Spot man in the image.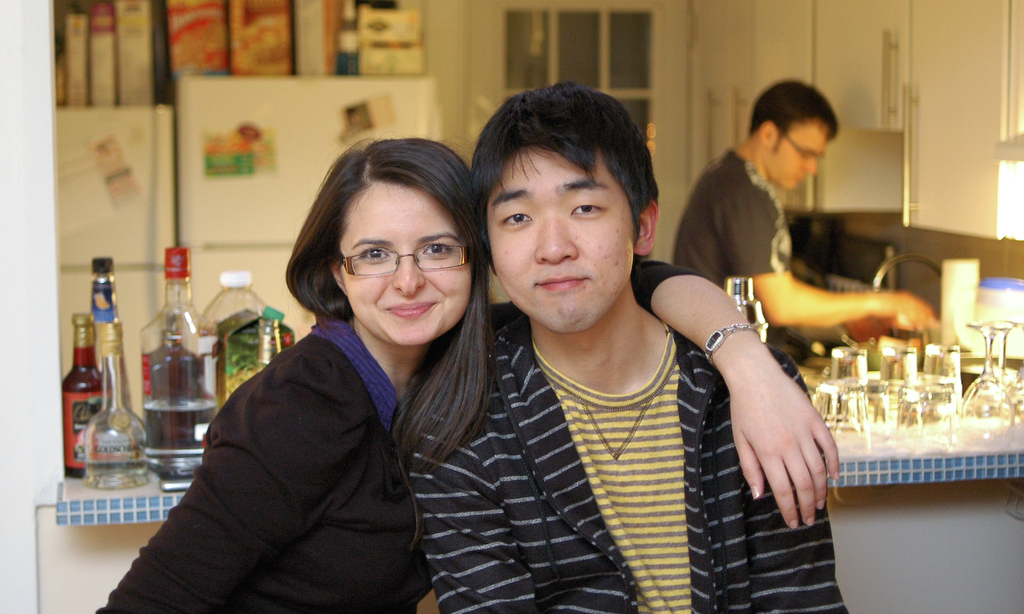
man found at 665 83 945 354.
